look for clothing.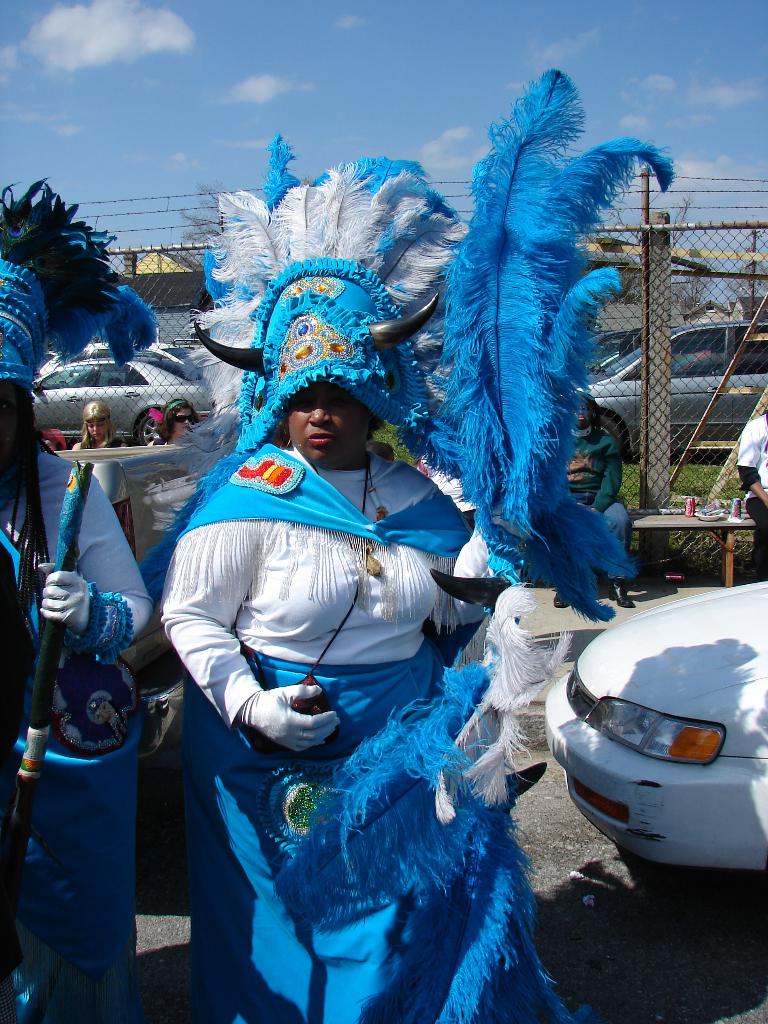
Found: [151, 431, 167, 451].
